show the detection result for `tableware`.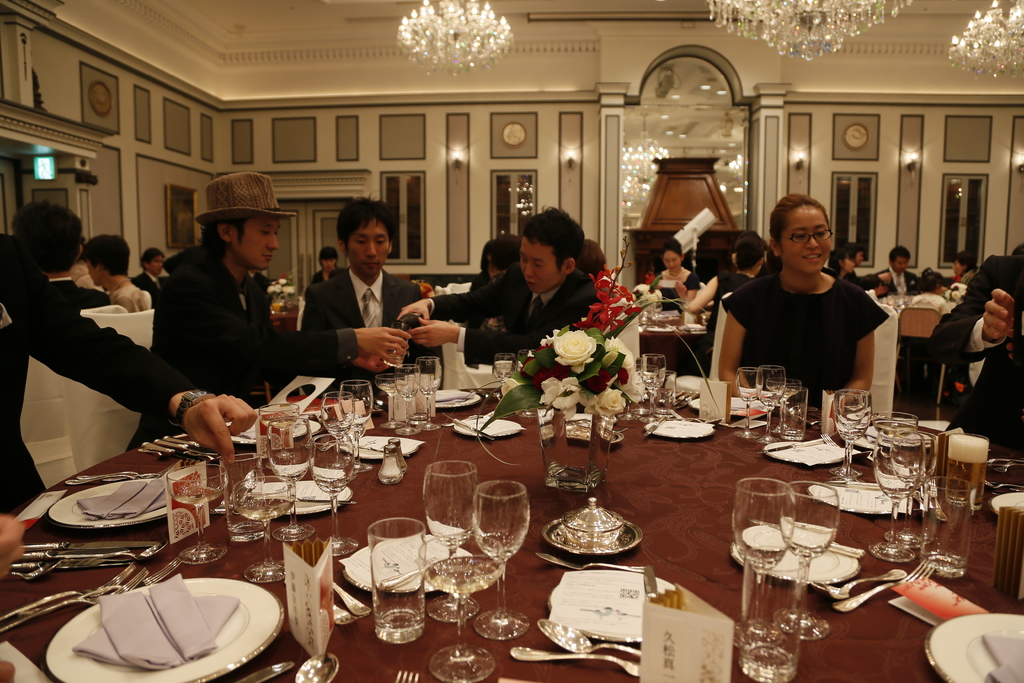
{"x1": 442, "y1": 411, "x2": 489, "y2": 437}.
